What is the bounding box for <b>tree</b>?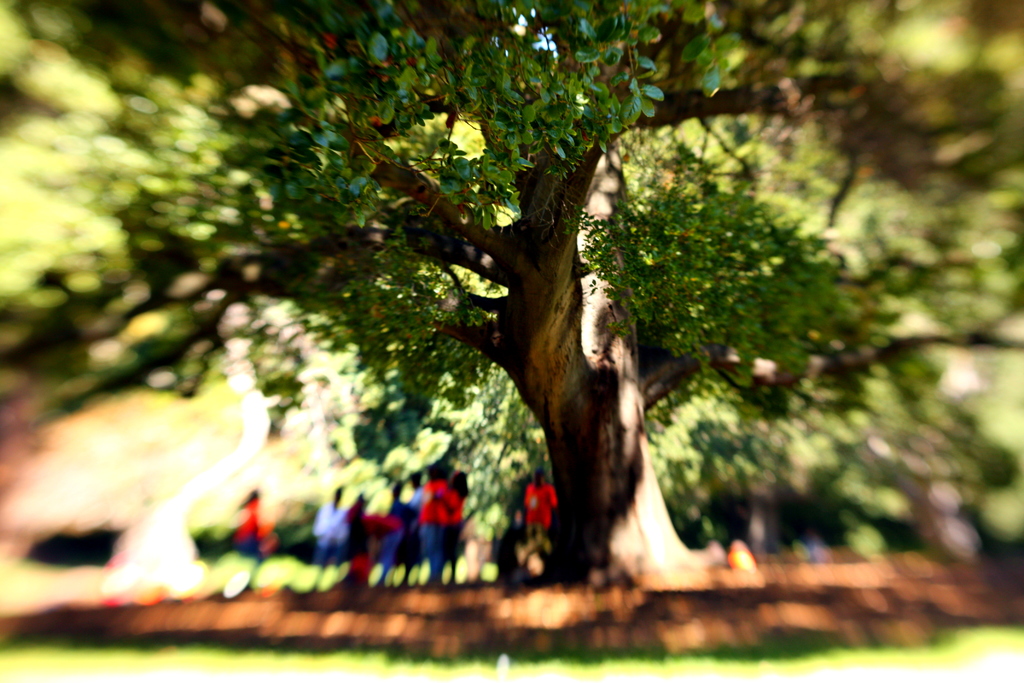
left=6, top=0, right=1023, bottom=595.
